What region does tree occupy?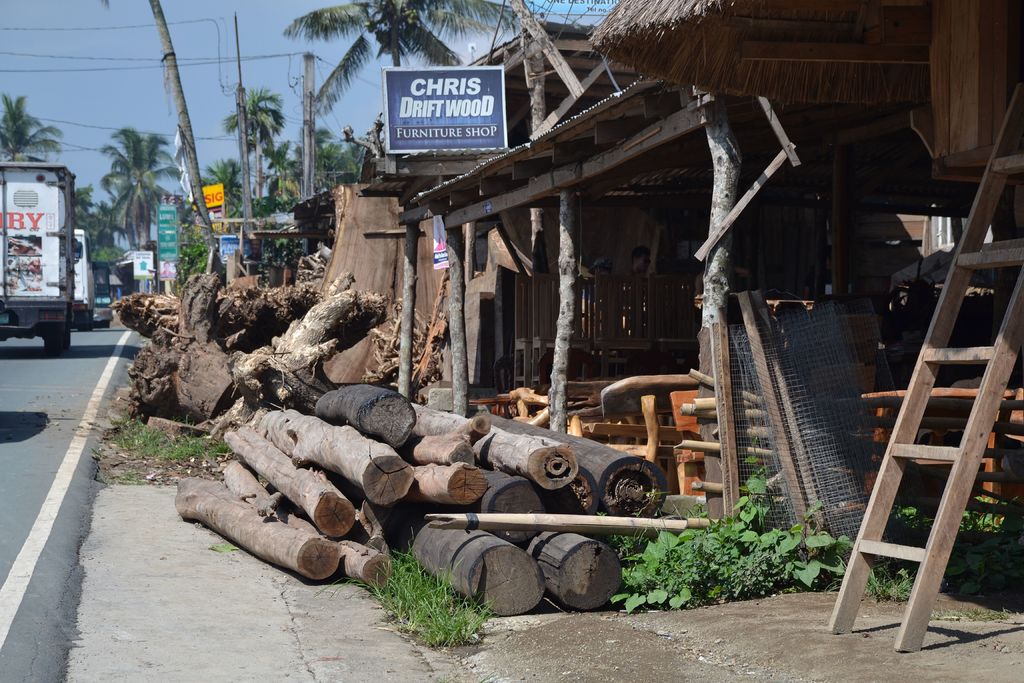
89:0:236:252.
